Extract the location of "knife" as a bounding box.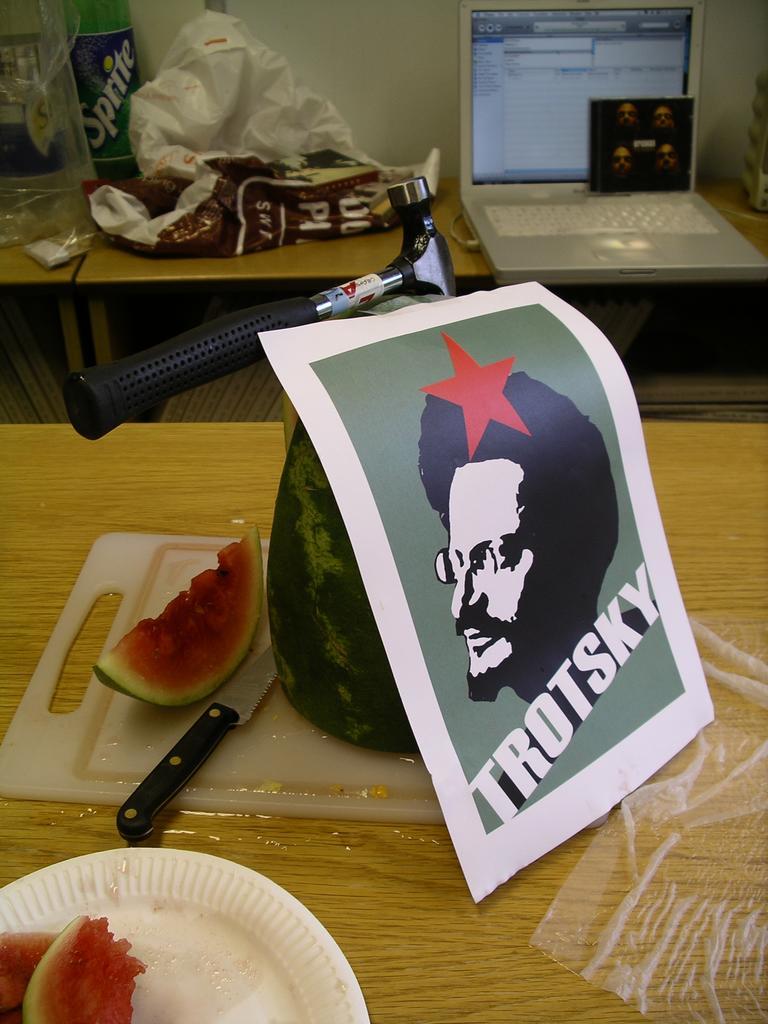
[112, 646, 284, 843].
